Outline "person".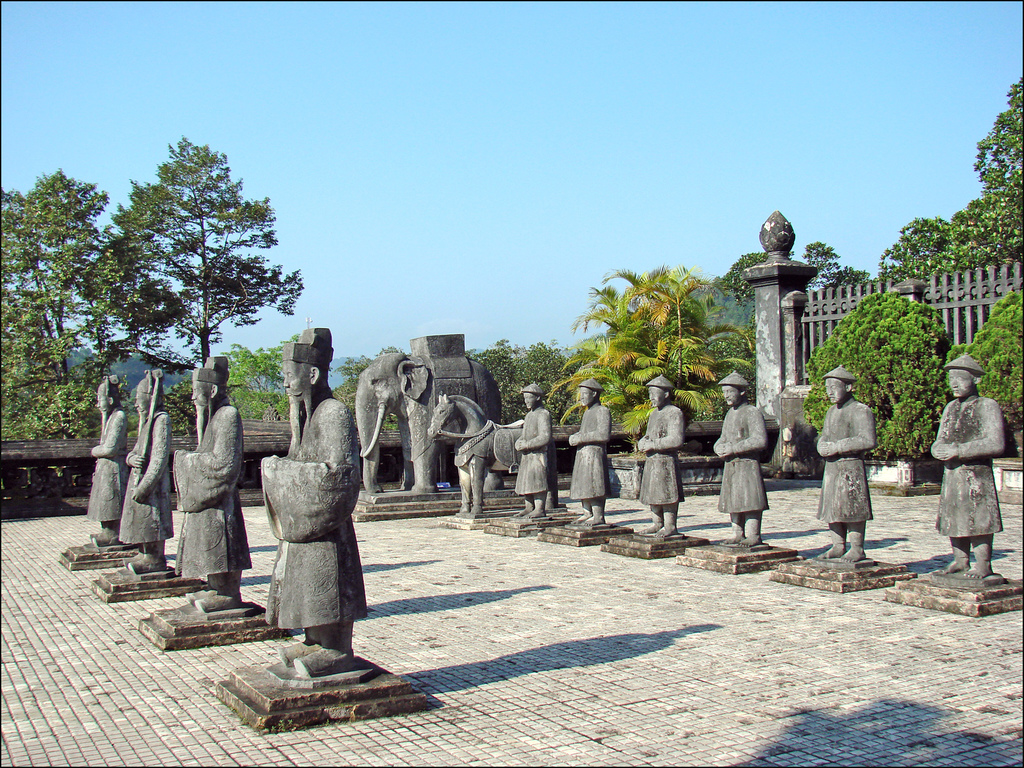
Outline: Rect(818, 369, 876, 561).
